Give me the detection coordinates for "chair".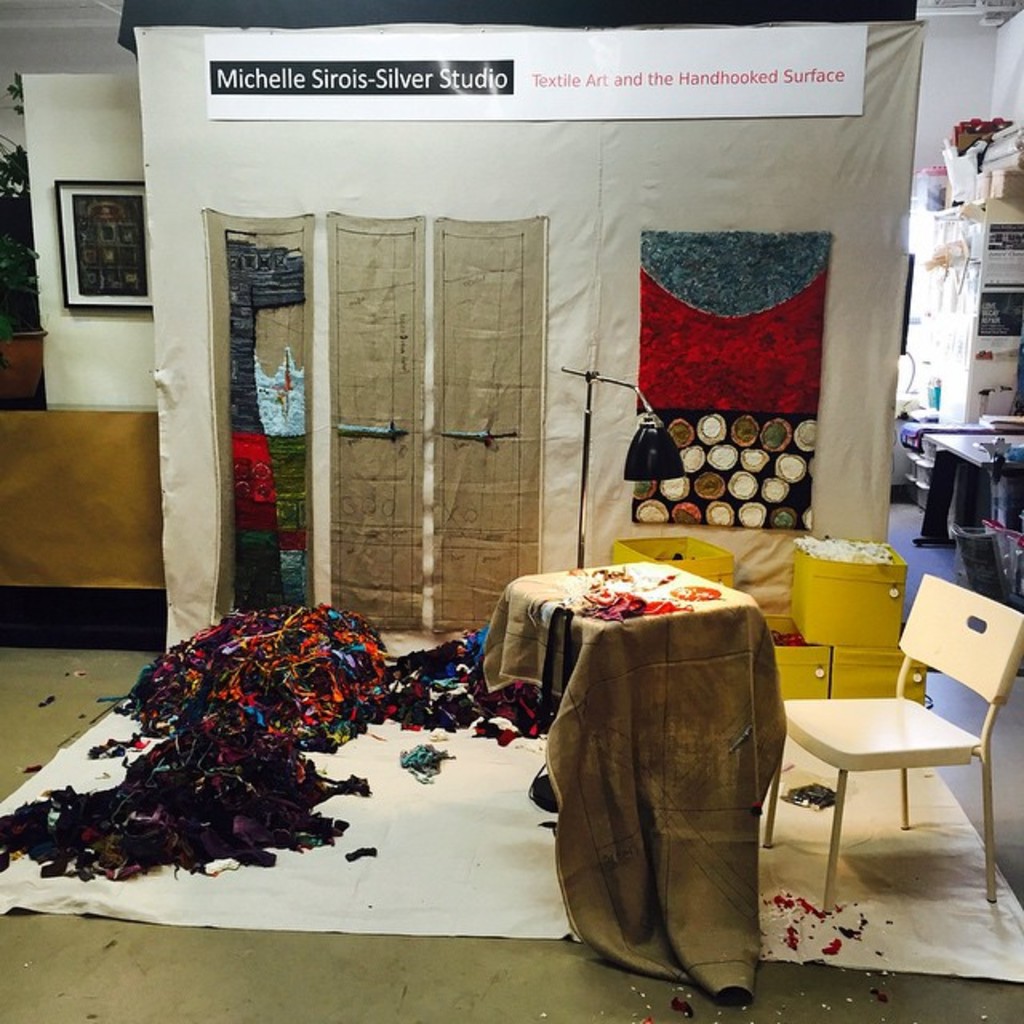
BBox(781, 610, 992, 957).
